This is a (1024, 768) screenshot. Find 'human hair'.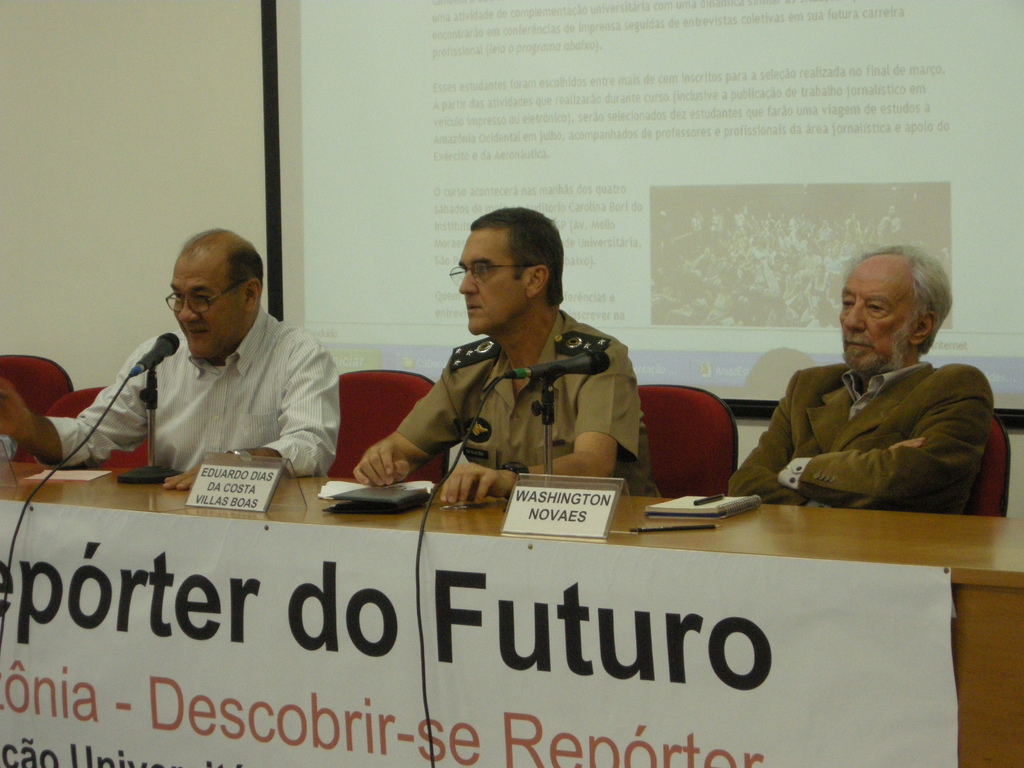
Bounding box: (x1=468, y1=207, x2=564, y2=311).
